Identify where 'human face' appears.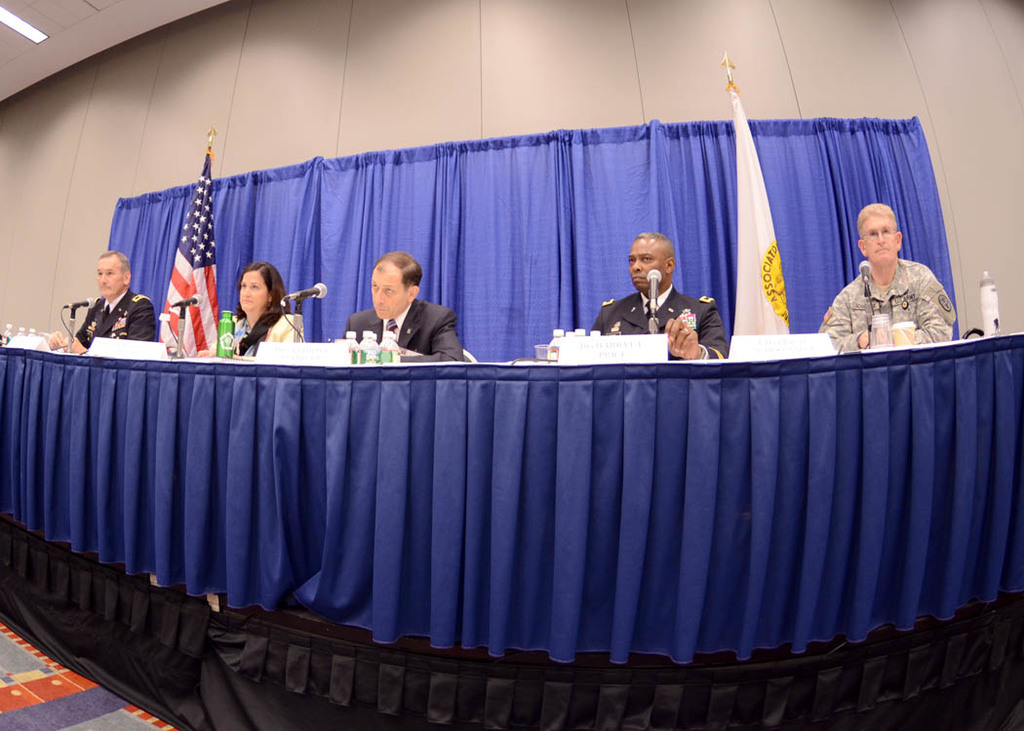
Appears at 239 269 272 311.
